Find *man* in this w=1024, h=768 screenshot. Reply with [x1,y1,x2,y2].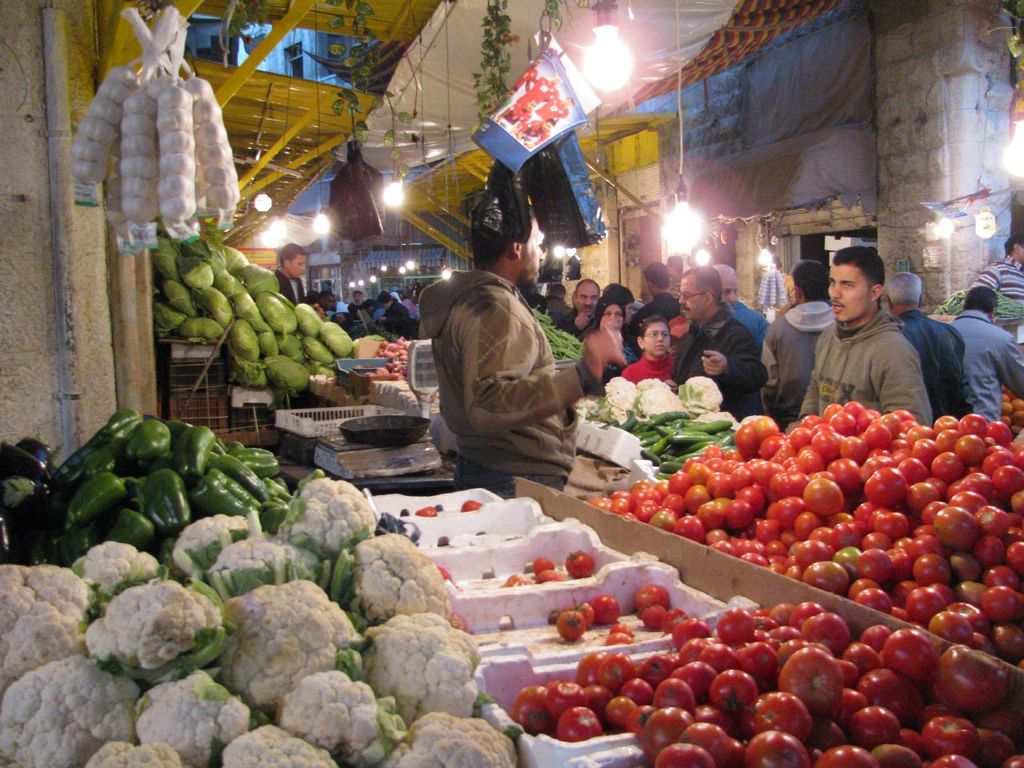
[783,246,936,430].
